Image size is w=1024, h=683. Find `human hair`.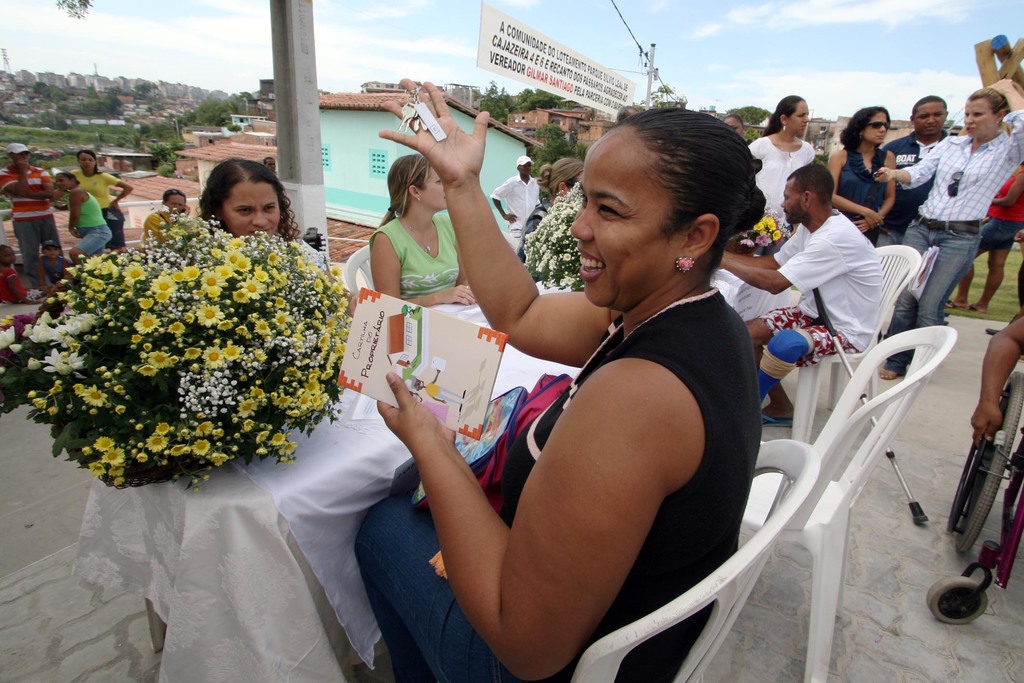
Rect(161, 188, 185, 201).
